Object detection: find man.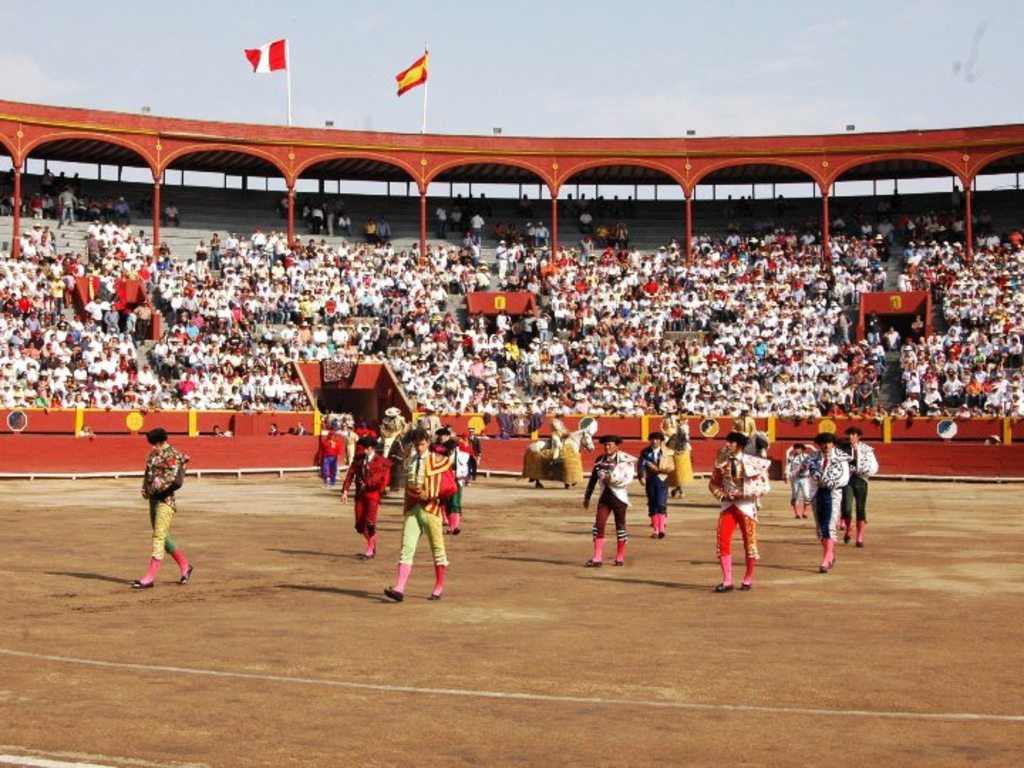
707:428:768:597.
